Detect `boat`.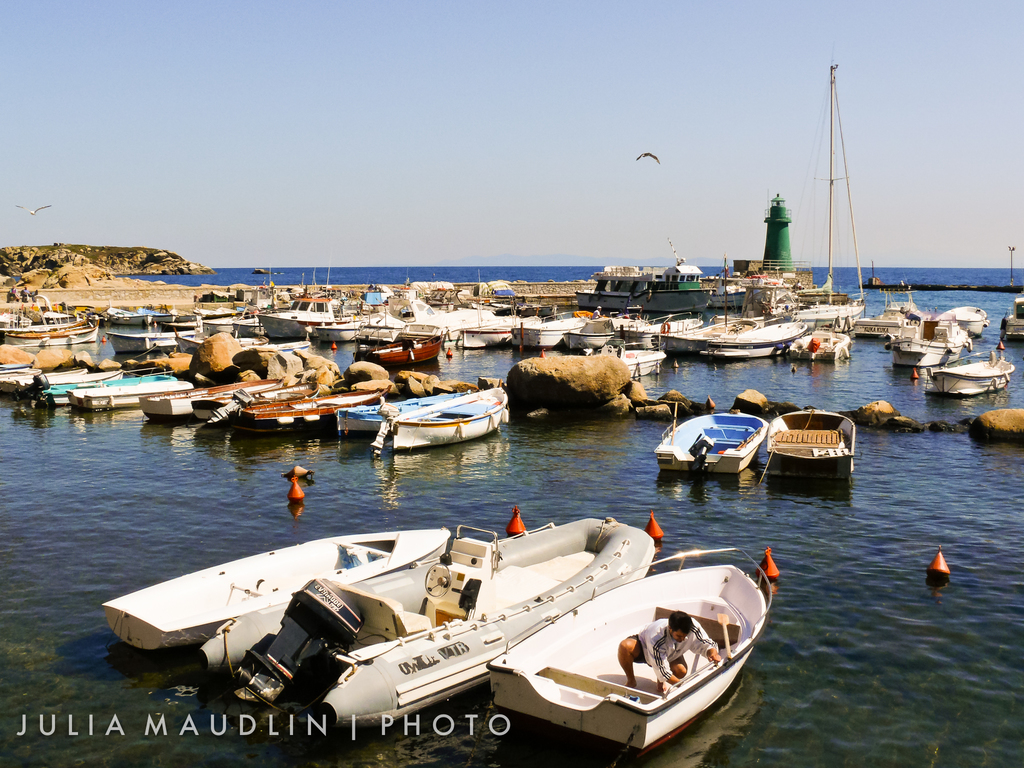
Detected at region(0, 311, 103, 347).
